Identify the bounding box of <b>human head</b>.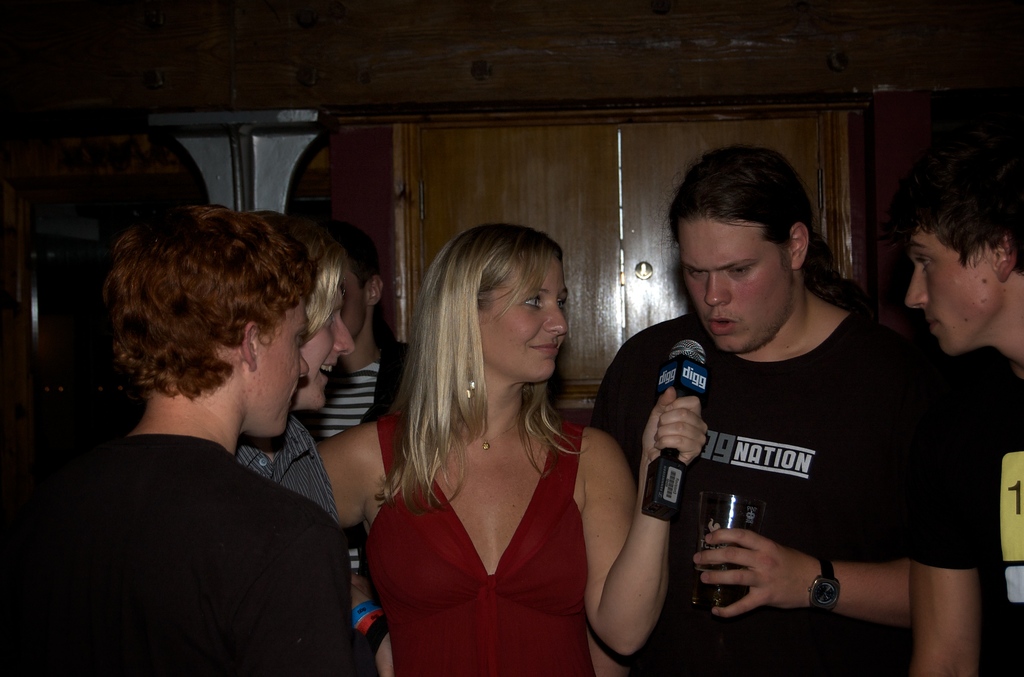
[x1=102, y1=207, x2=312, y2=440].
